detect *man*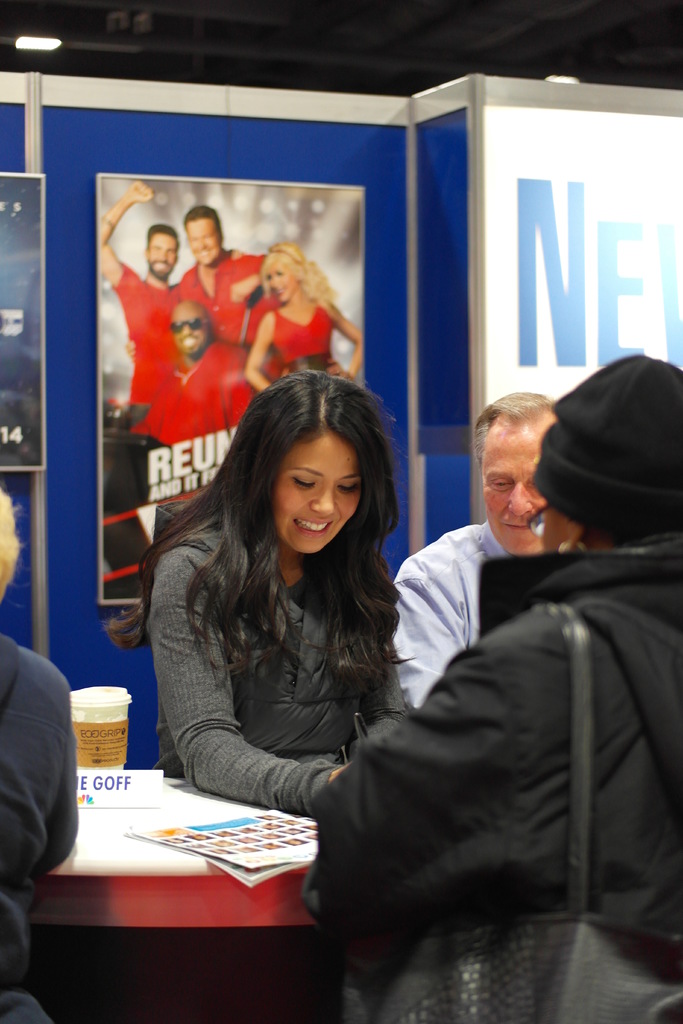
detection(94, 177, 185, 426)
